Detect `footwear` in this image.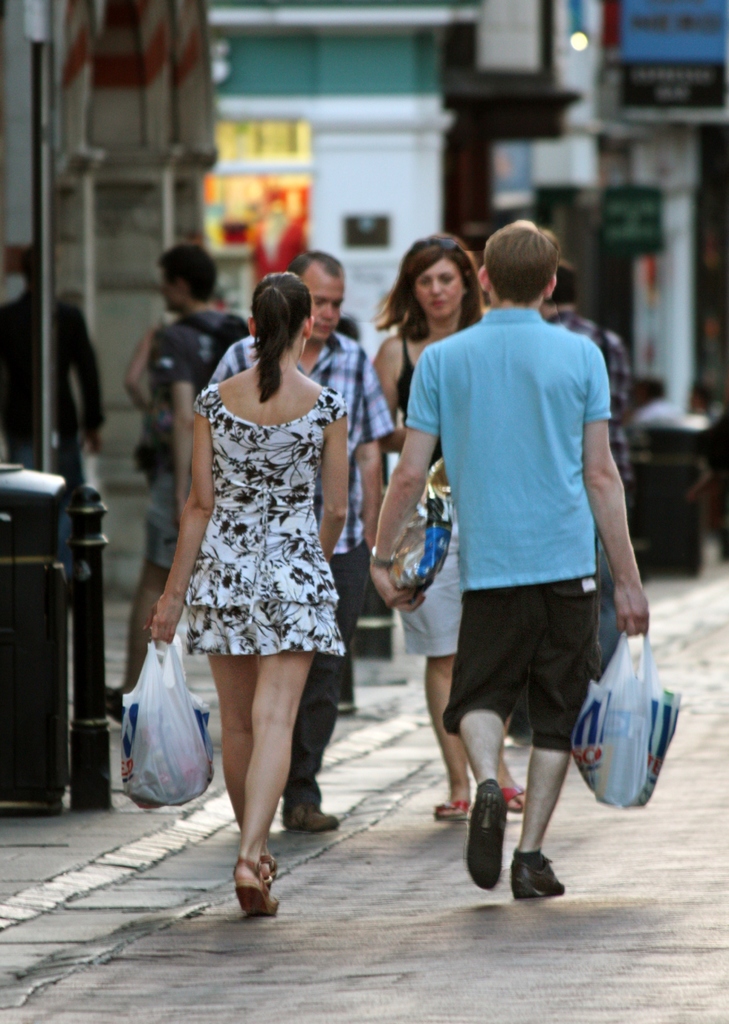
Detection: pyautogui.locateOnScreen(245, 853, 274, 892).
